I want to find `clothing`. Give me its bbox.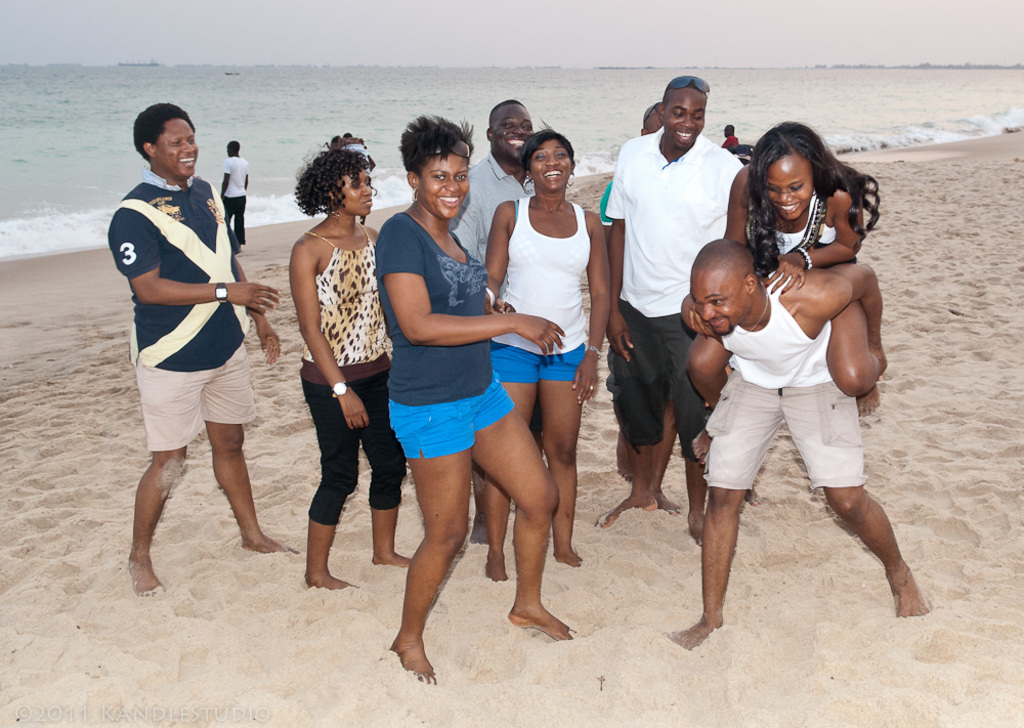
[385,380,516,459].
